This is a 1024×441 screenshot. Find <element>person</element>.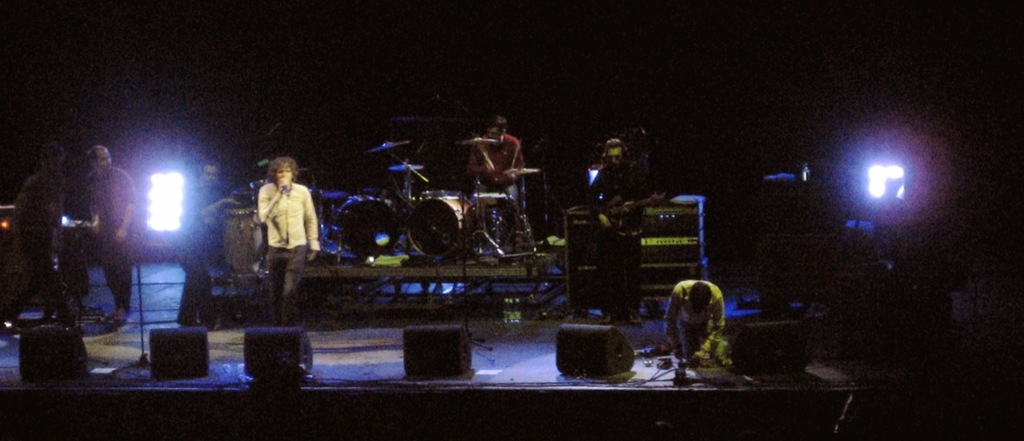
Bounding box: <region>254, 159, 318, 328</region>.
